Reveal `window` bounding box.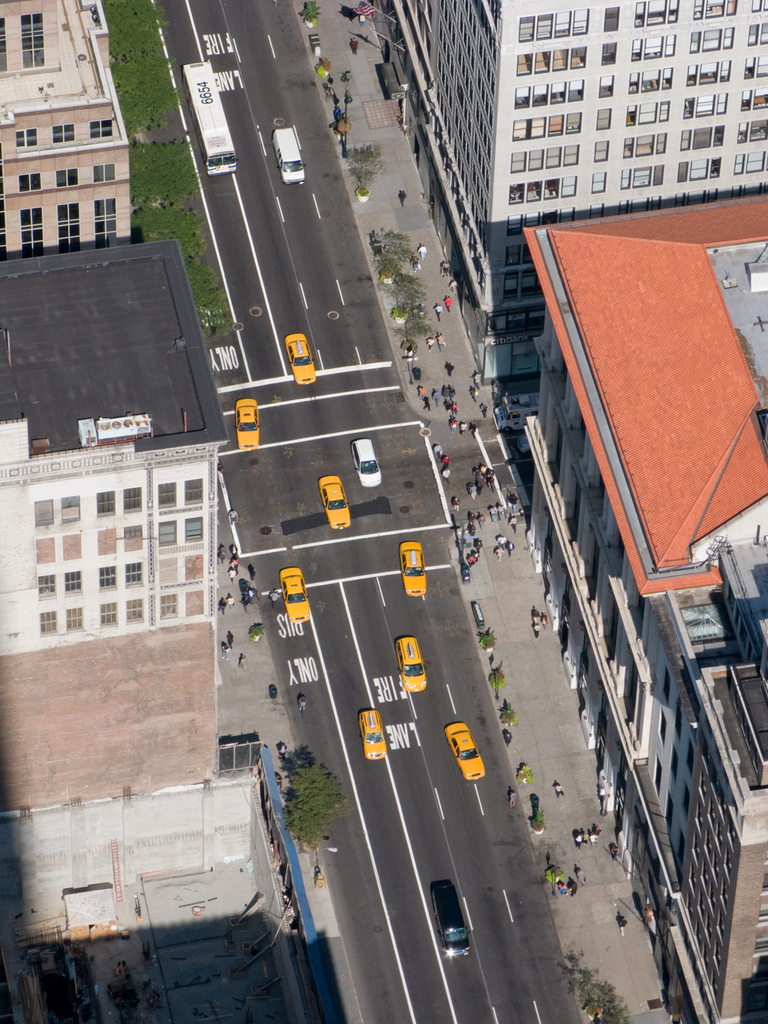
Revealed: 710,161,719,175.
